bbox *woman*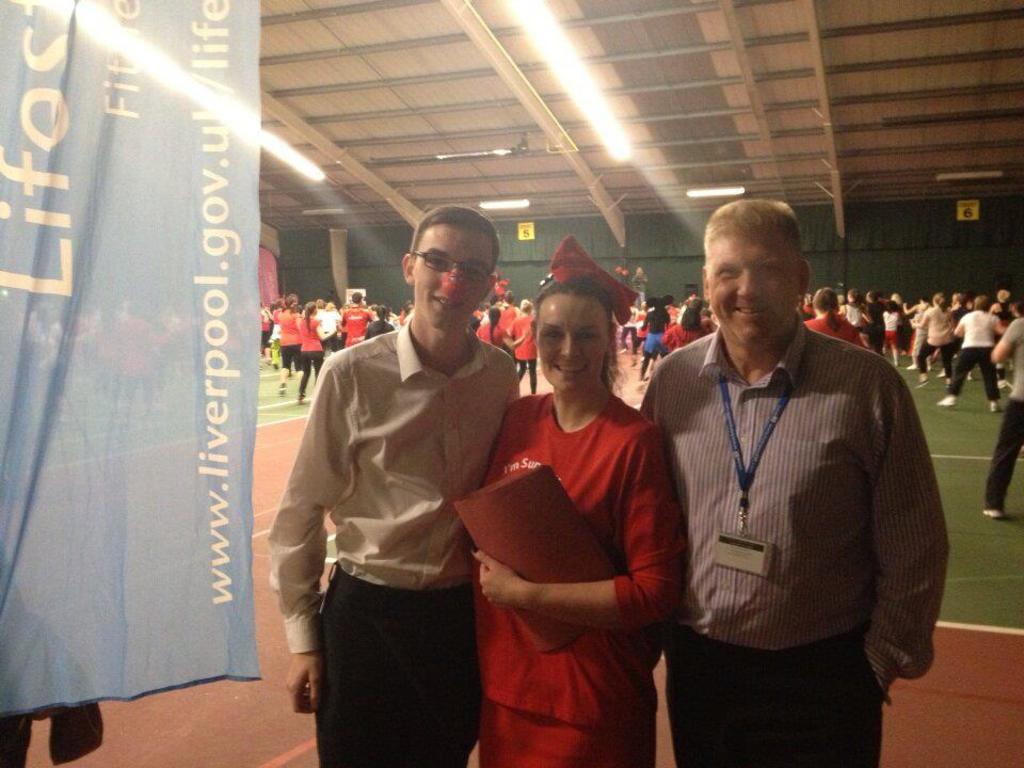
[x1=475, y1=306, x2=530, y2=355]
